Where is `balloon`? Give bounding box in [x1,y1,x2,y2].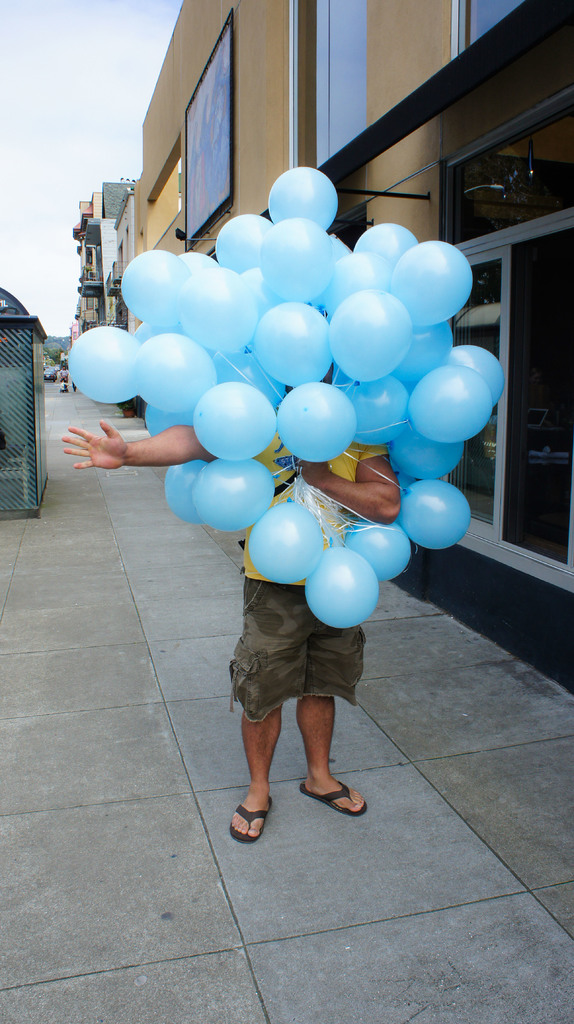
[214,353,285,407].
